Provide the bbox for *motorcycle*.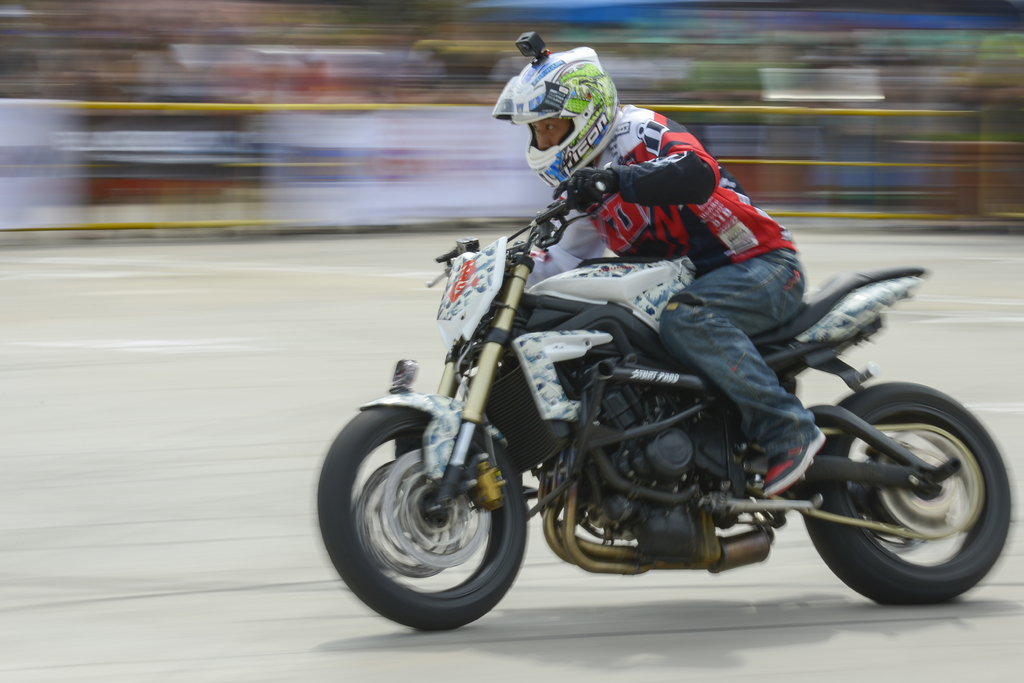
(332, 160, 970, 626).
